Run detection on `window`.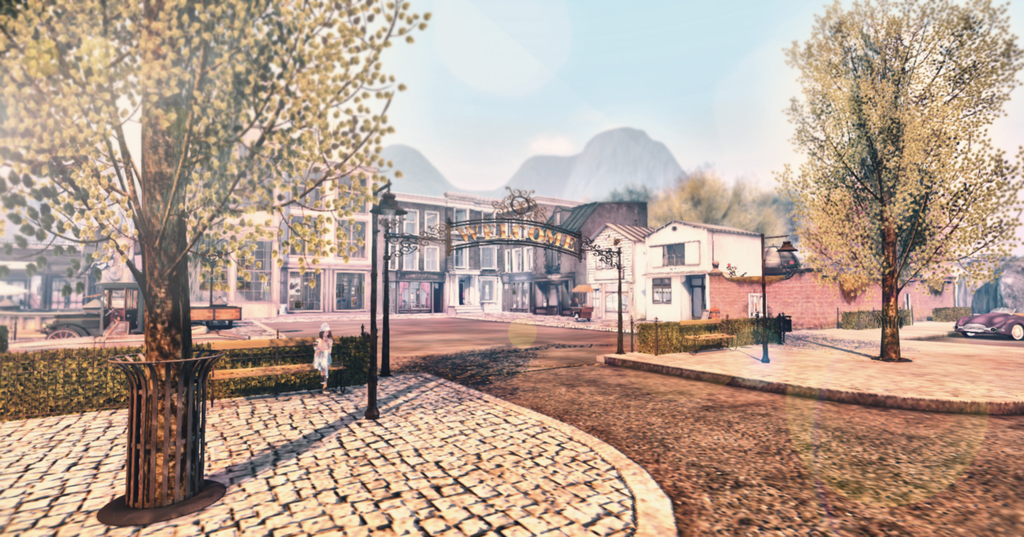
Result: Rect(522, 248, 537, 270).
